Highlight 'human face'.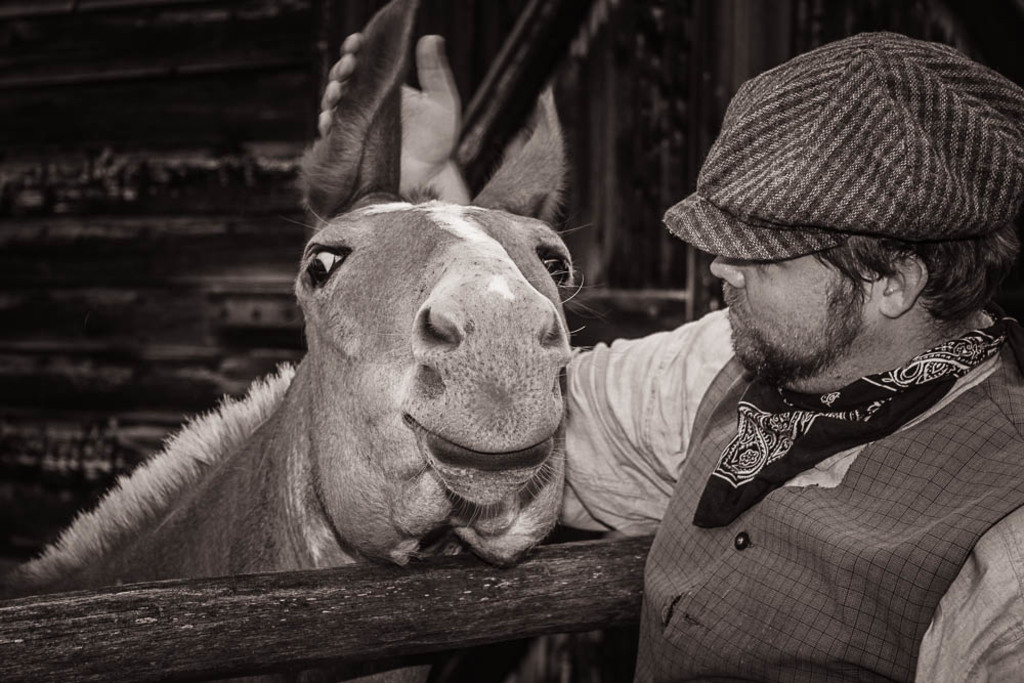
Highlighted region: select_region(708, 258, 885, 382).
